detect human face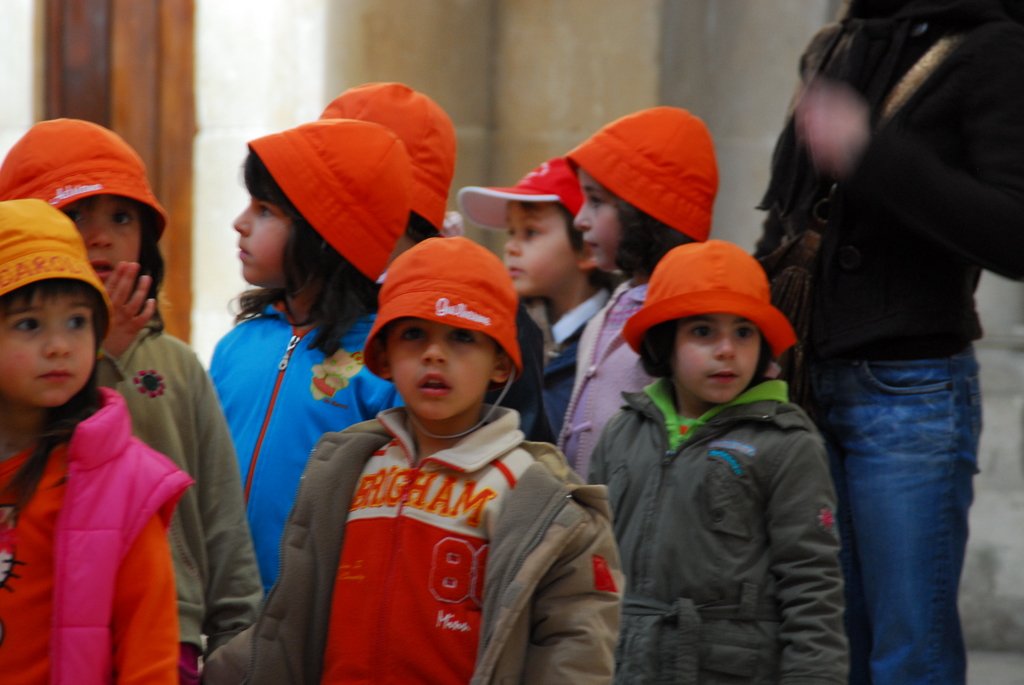
{"x1": 5, "y1": 287, "x2": 100, "y2": 411}
